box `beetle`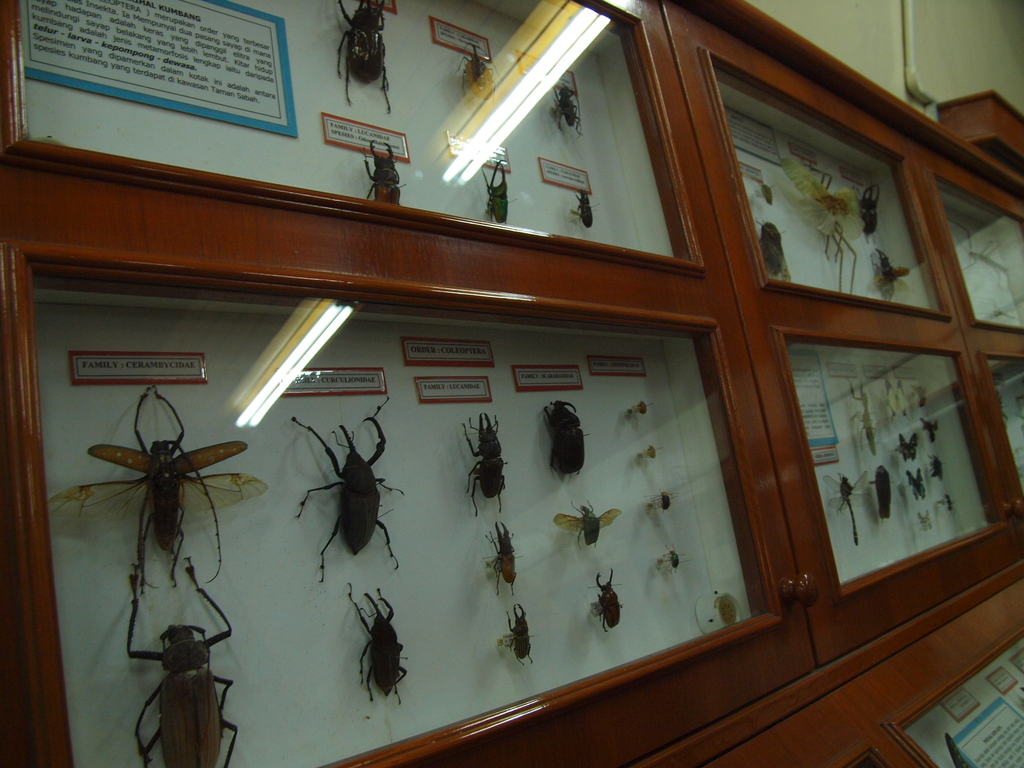
rect(463, 416, 509, 524)
